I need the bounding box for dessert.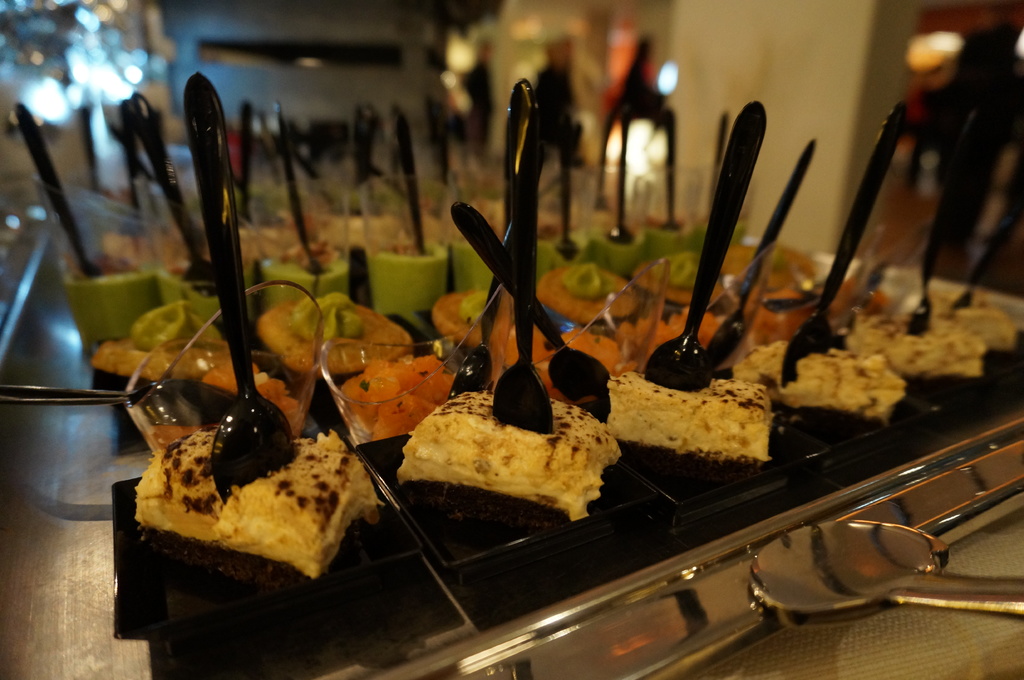
Here it is: Rect(600, 355, 803, 496).
